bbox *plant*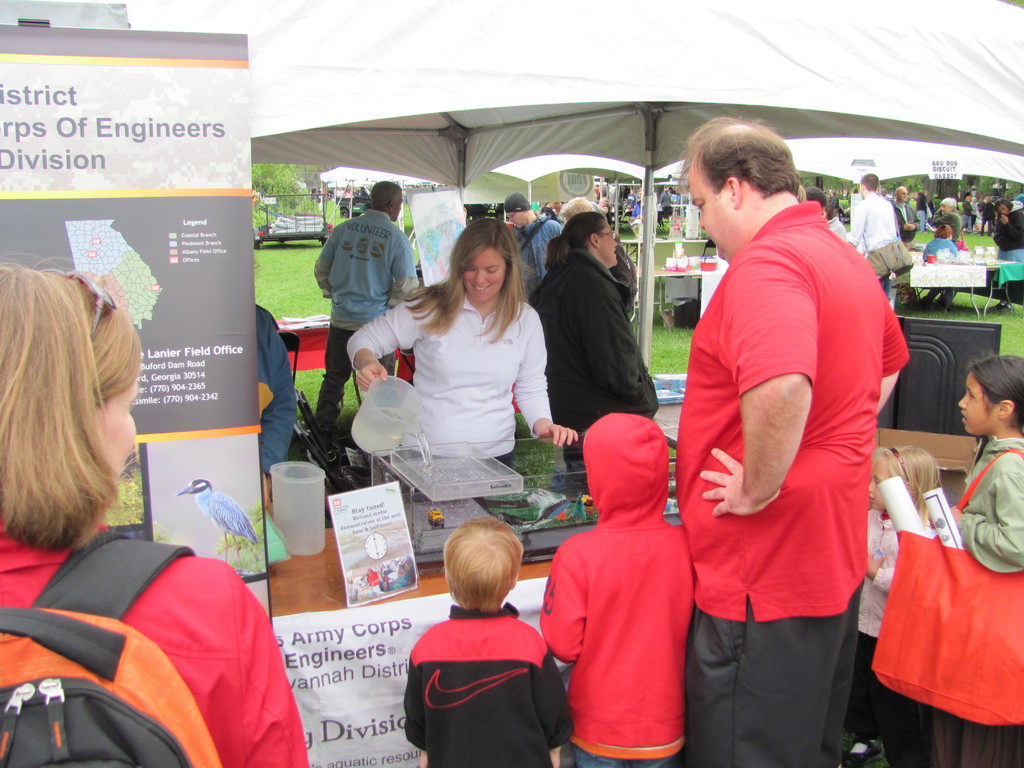
box(97, 445, 143, 527)
